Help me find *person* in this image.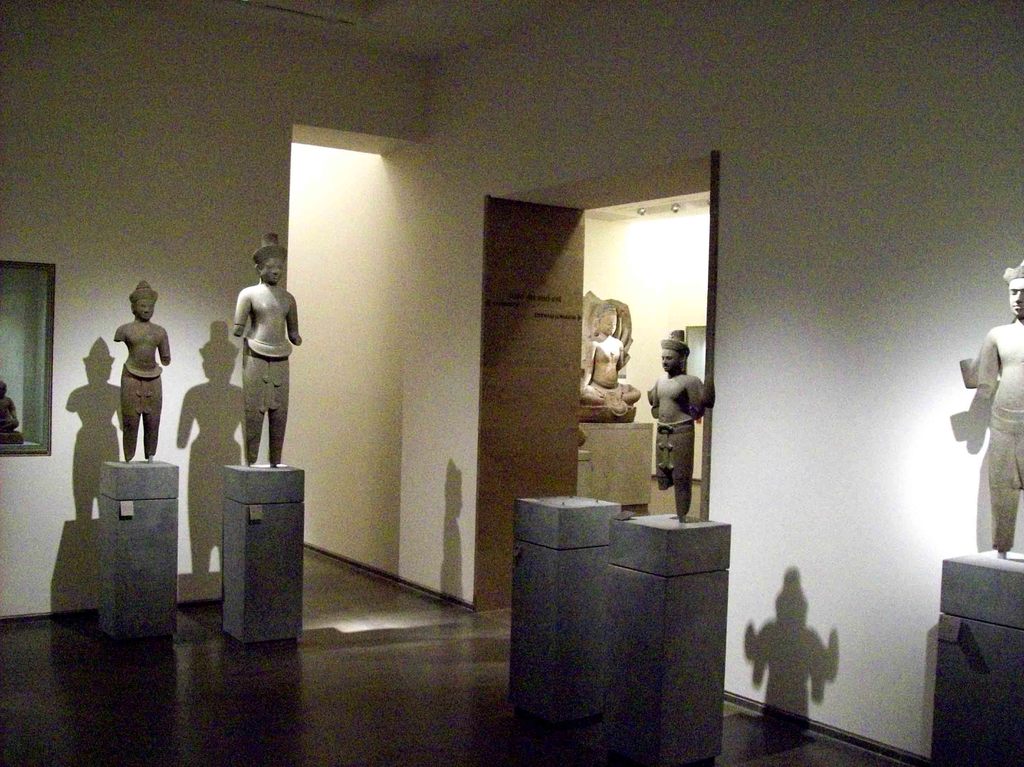
Found it: bbox(113, 280, 172, 464).
